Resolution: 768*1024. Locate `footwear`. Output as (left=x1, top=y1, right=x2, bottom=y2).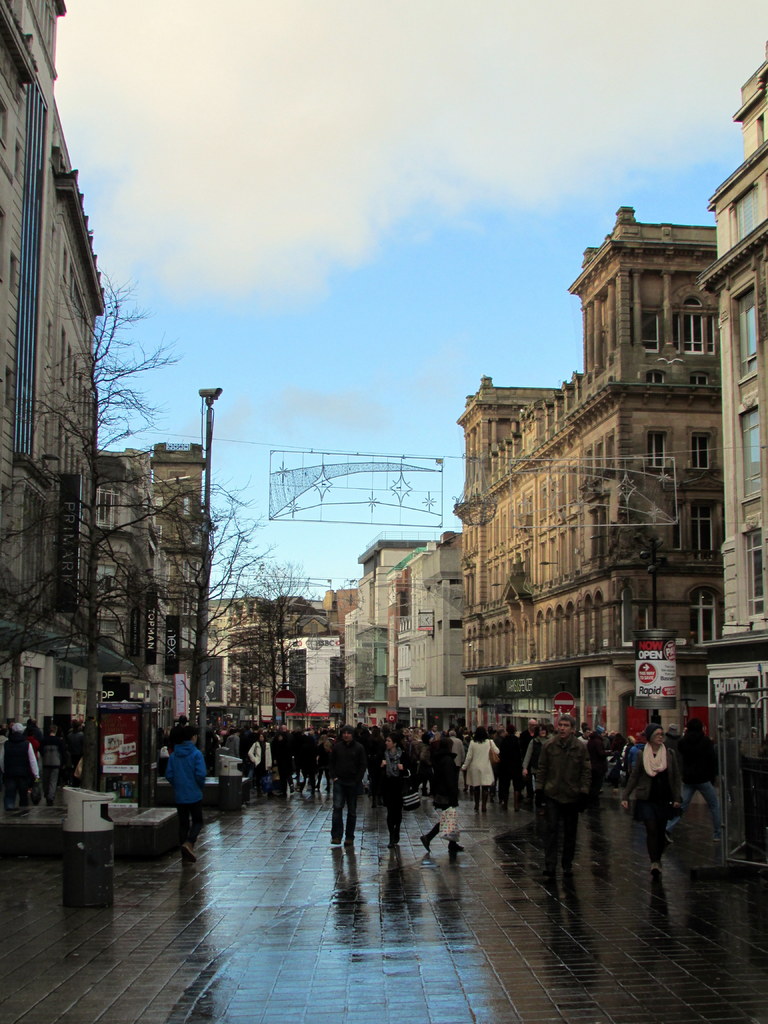
(left=712, top=836, right=723, bottom=844).
